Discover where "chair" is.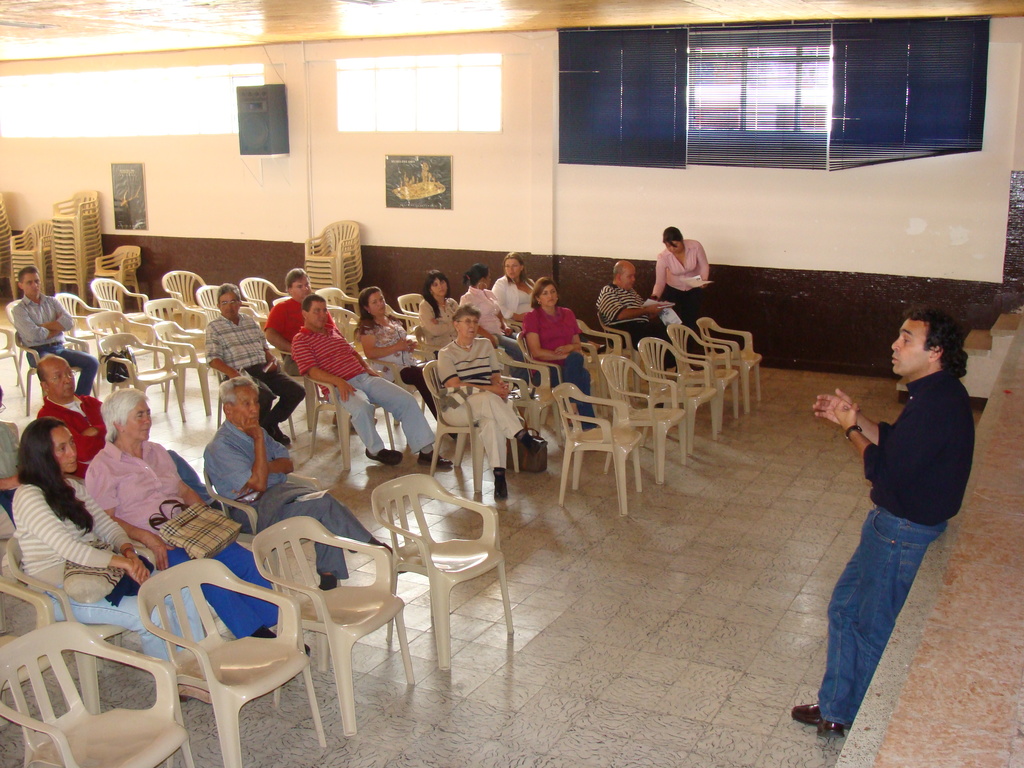
Discovered at <bbox>304, 216, 366, 301</bbox>.
